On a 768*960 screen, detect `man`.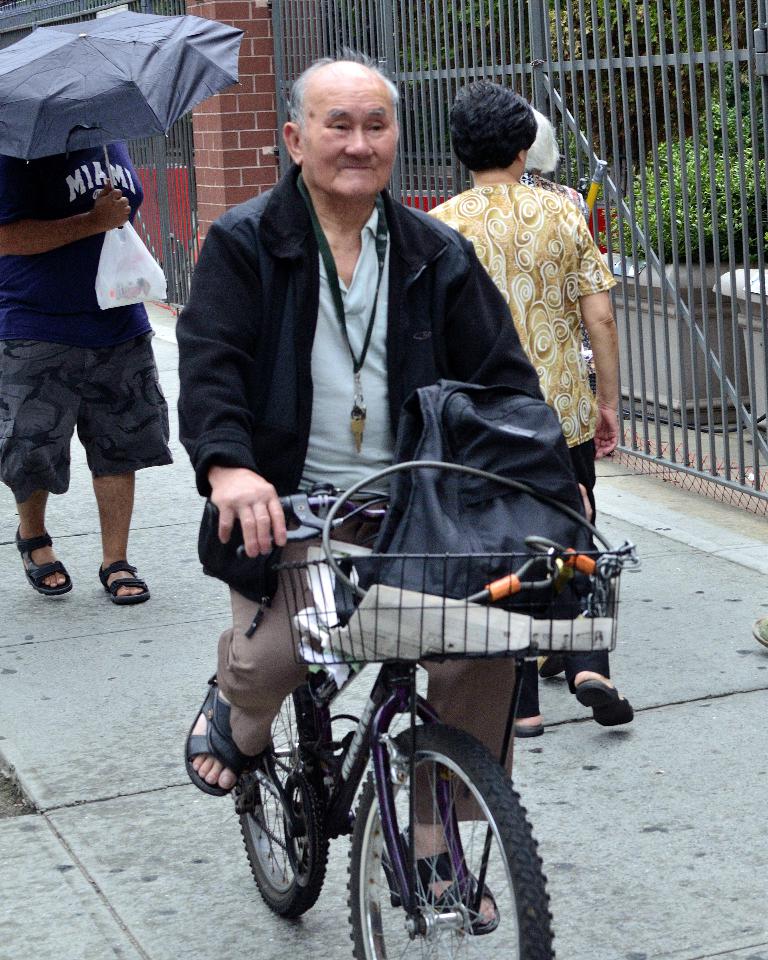
rect(157, 76, 605, 895).
